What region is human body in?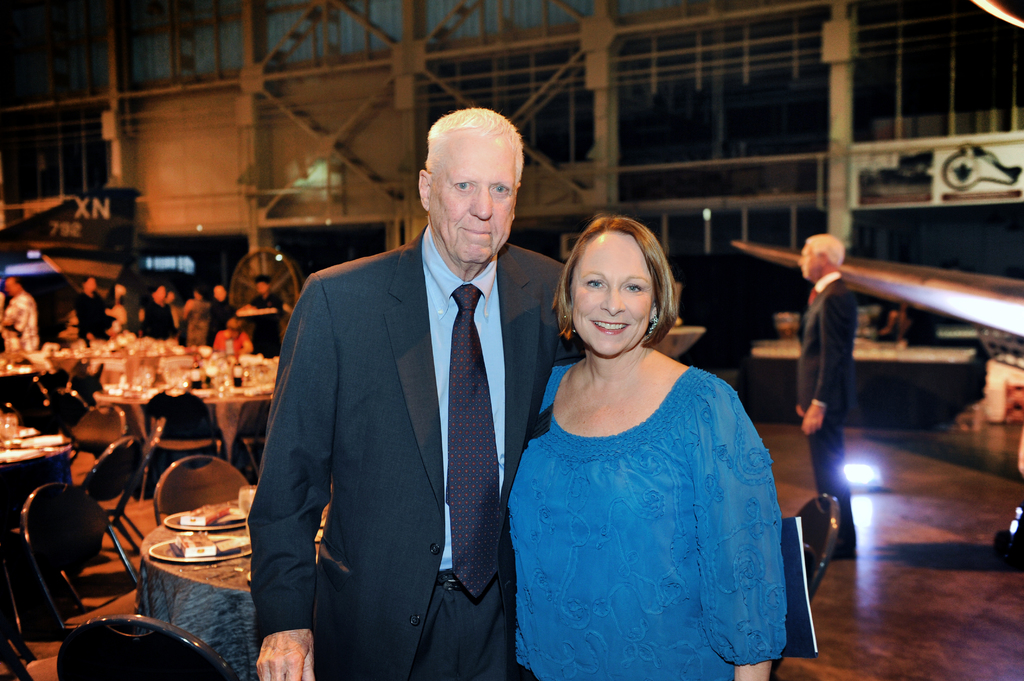
x1=502 y1=236 x2=806 y2=680.
